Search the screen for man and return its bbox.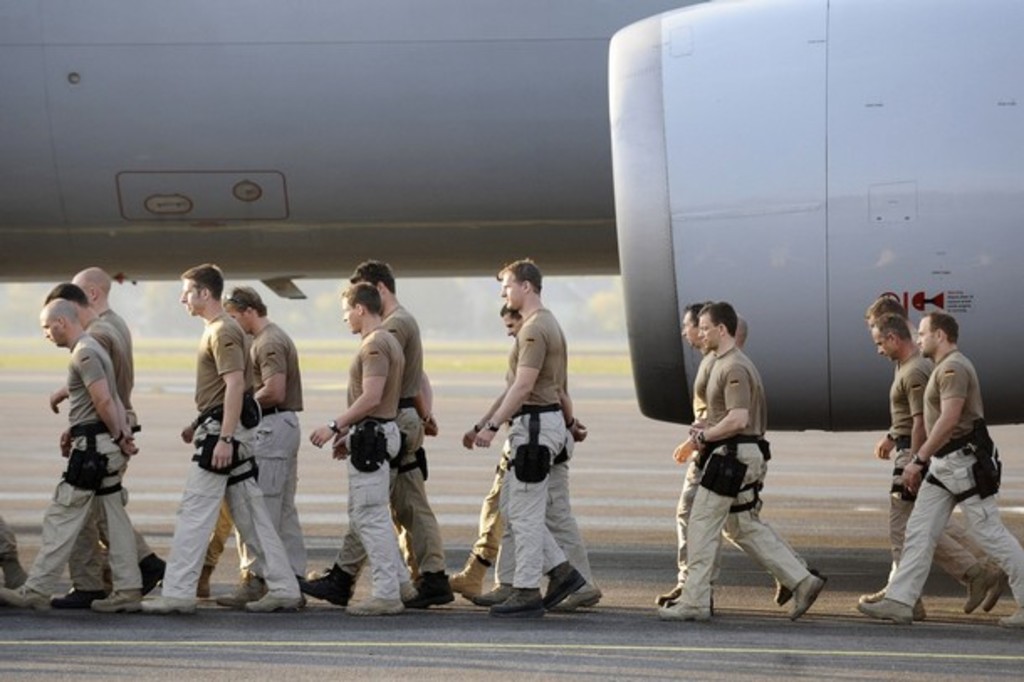
Found: <box>448,309,581,606</box>.
